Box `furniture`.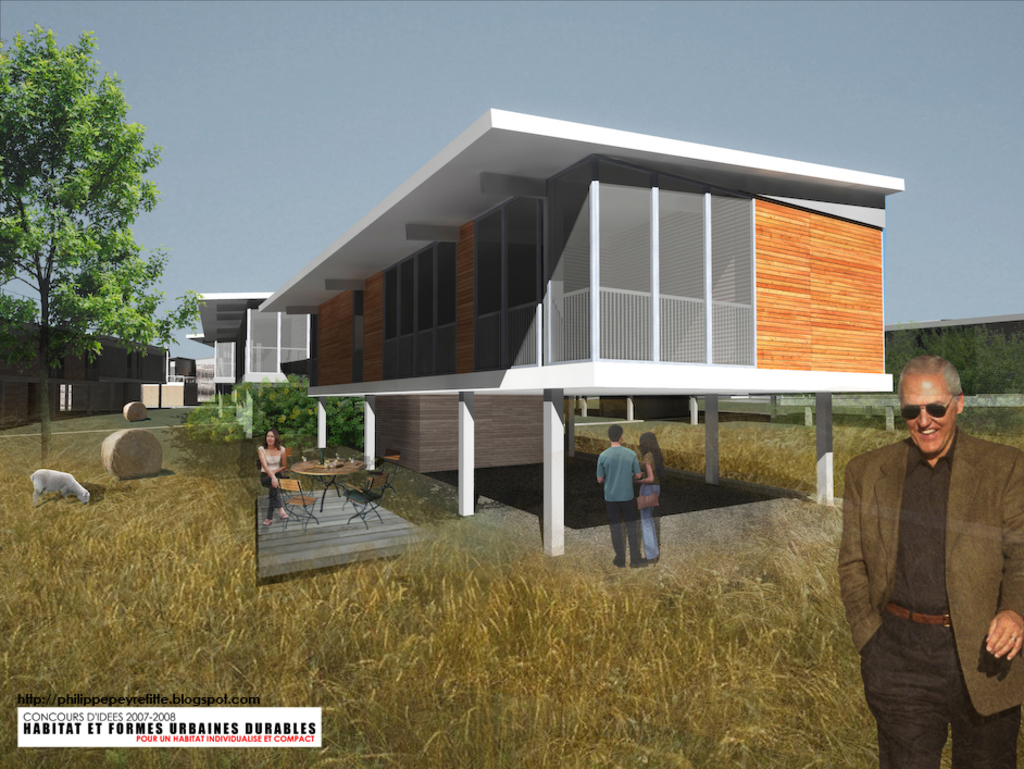
region(282, 449, 292, 473).
